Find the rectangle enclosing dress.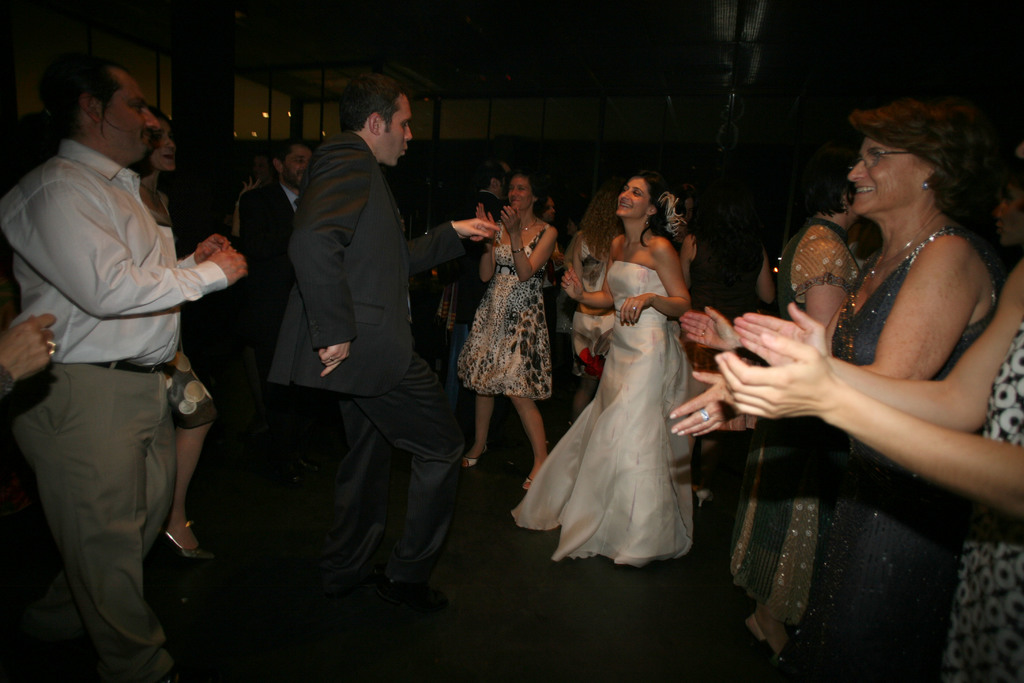
<region>772, 226, 991, 682</region>.
